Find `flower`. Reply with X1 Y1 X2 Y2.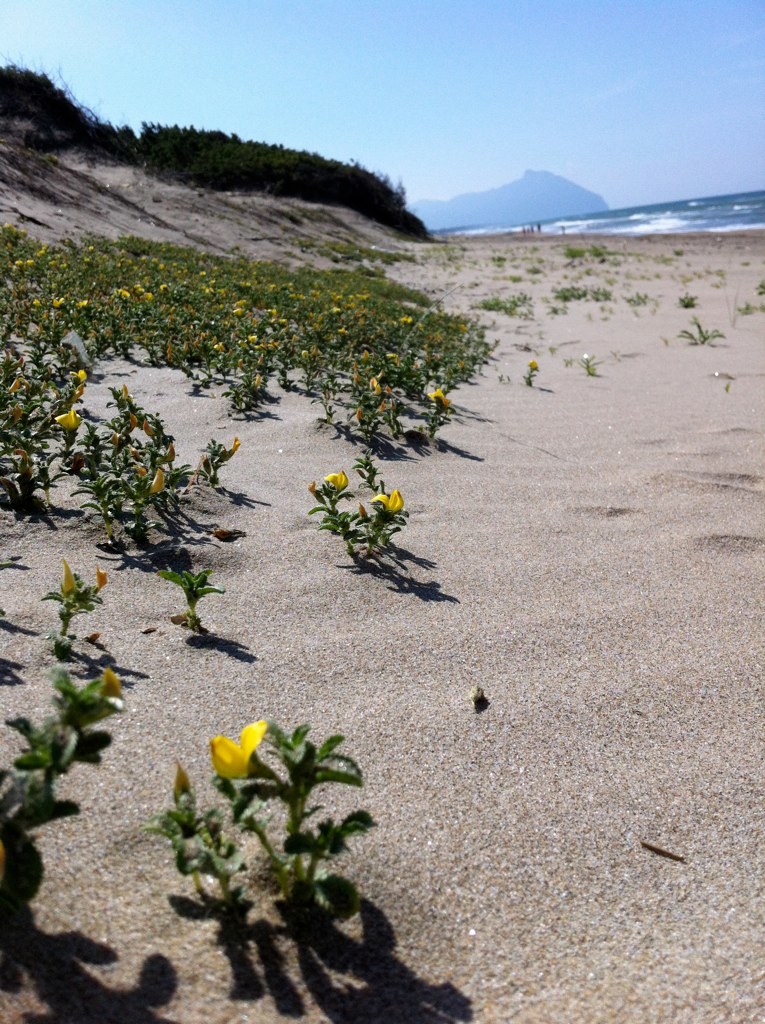
65 363 88 409.
